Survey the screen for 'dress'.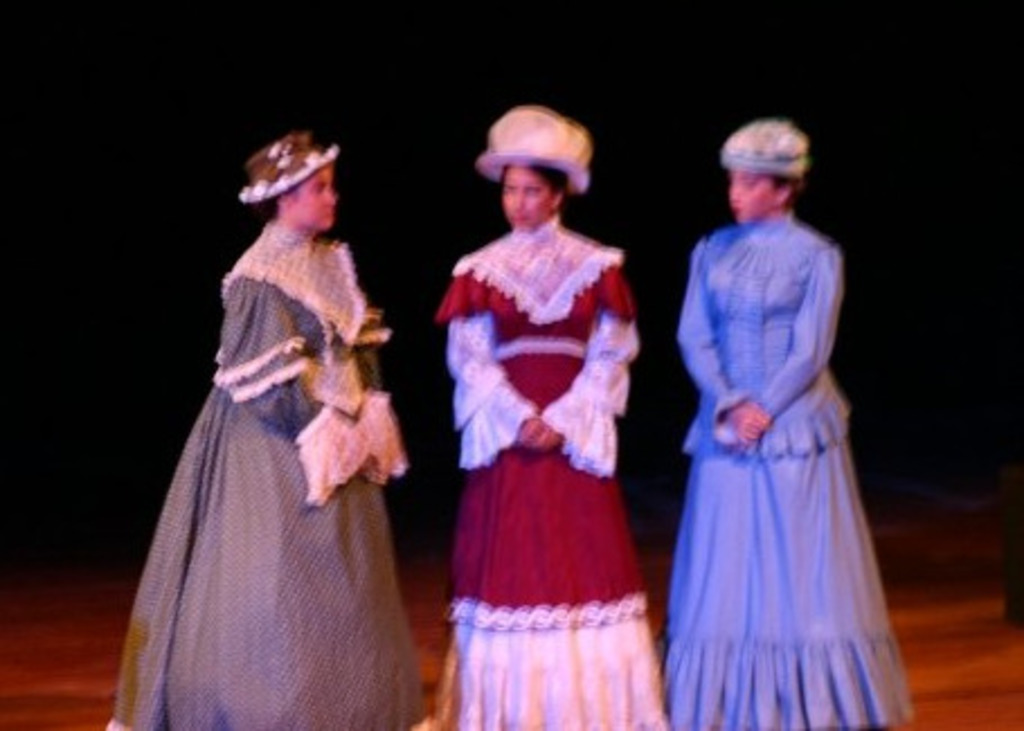
Survey found: region(437, 214, 668, 729).
